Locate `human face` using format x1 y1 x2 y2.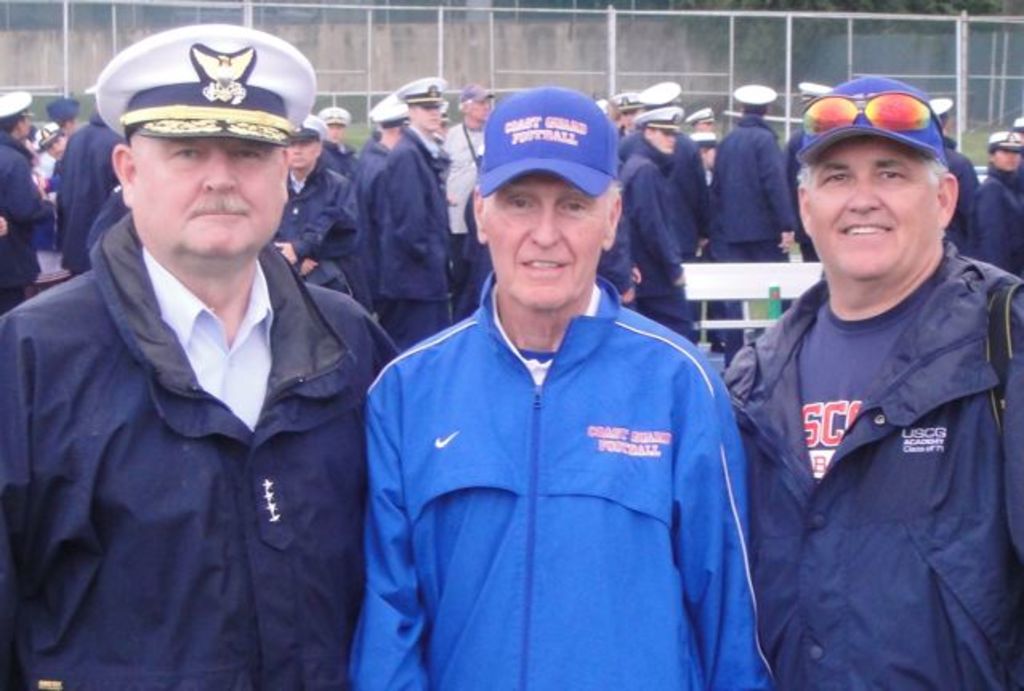
130 133 287 253.
